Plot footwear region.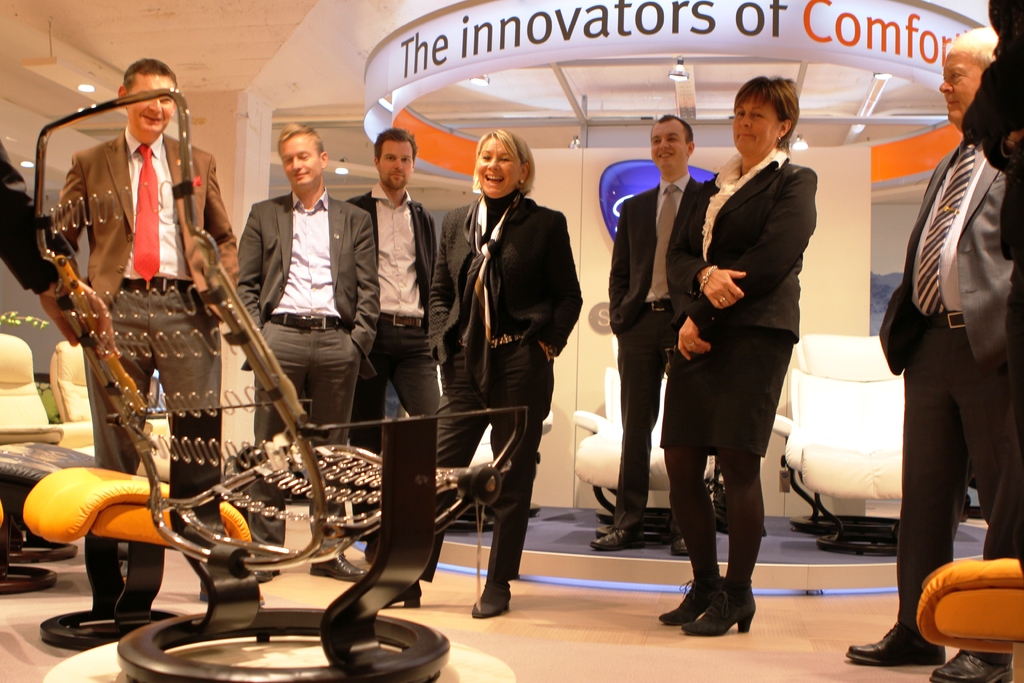
Plotted at <box>378,579,427,611</box>.
